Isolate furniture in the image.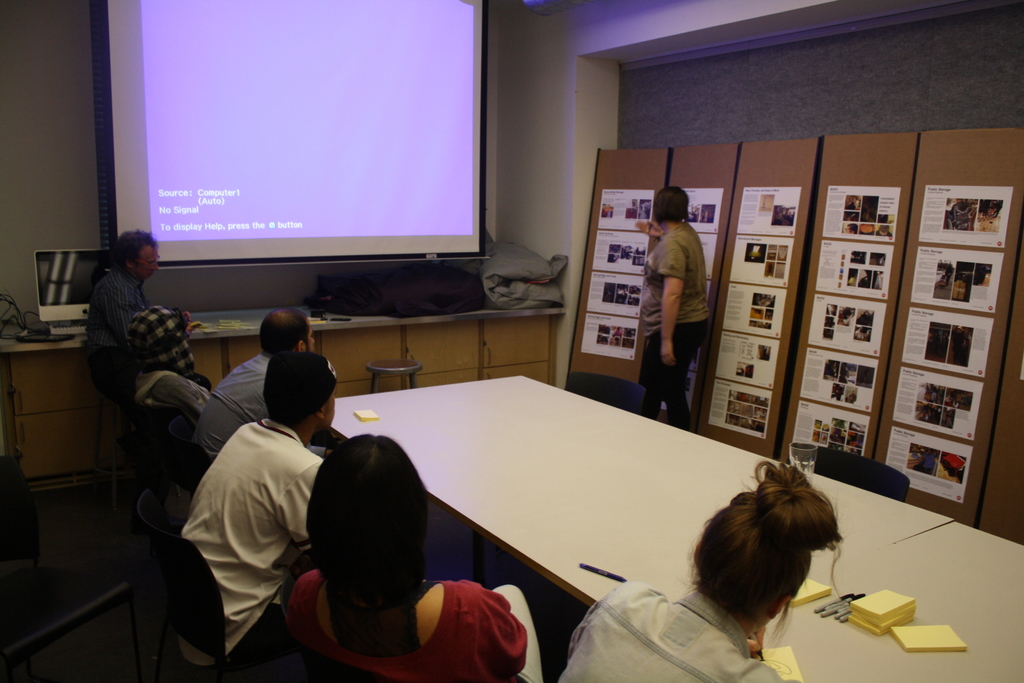
Isolated region: box=[0, 301, 564, 491].
